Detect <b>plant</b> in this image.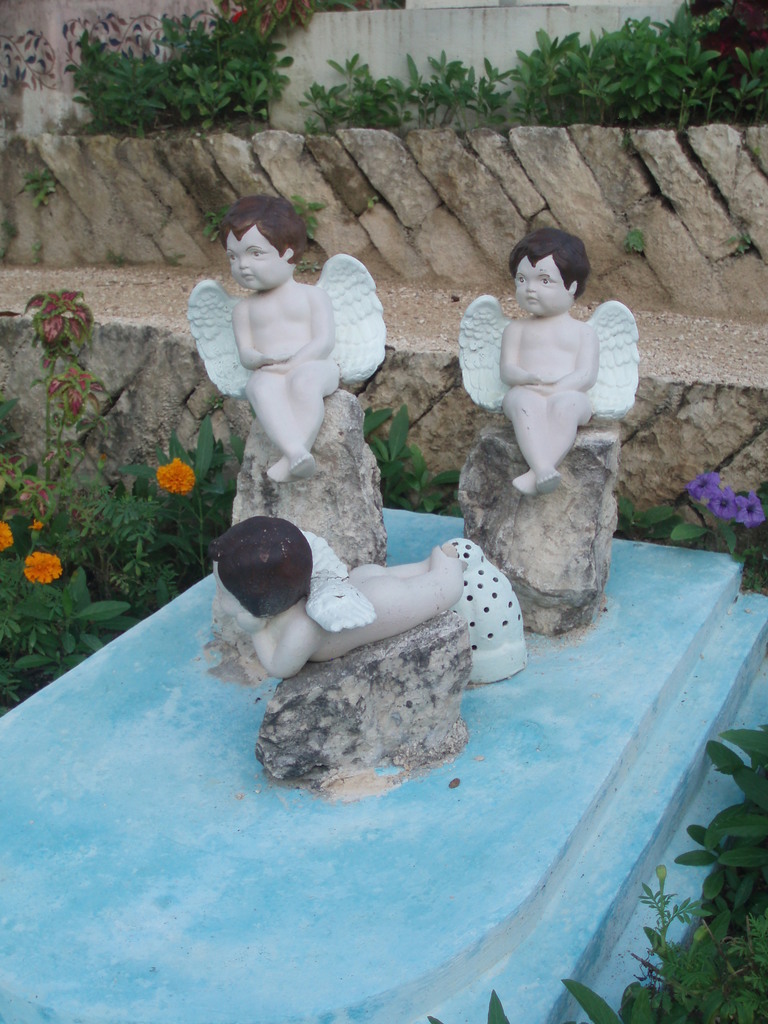
Detection: pyautogui.locateOnScreen(0, 290, 230, 705).
